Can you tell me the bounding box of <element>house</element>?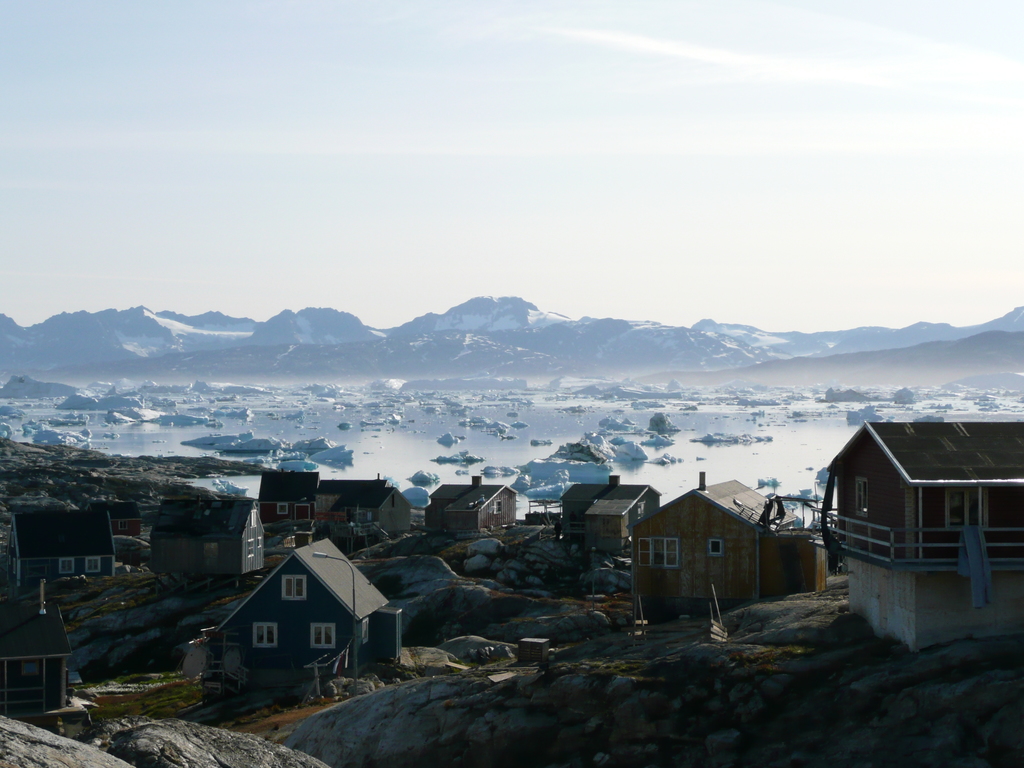
[203, 544, 387, 685].
